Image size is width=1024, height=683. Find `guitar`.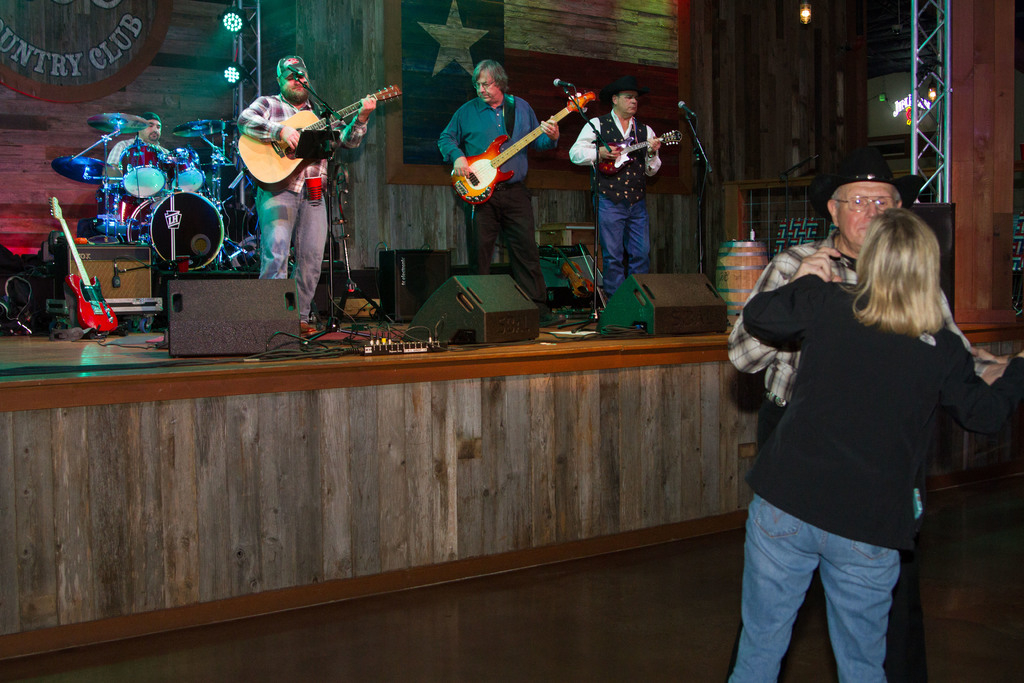
<bbox>44, 201, 118, 332</bbox>.
